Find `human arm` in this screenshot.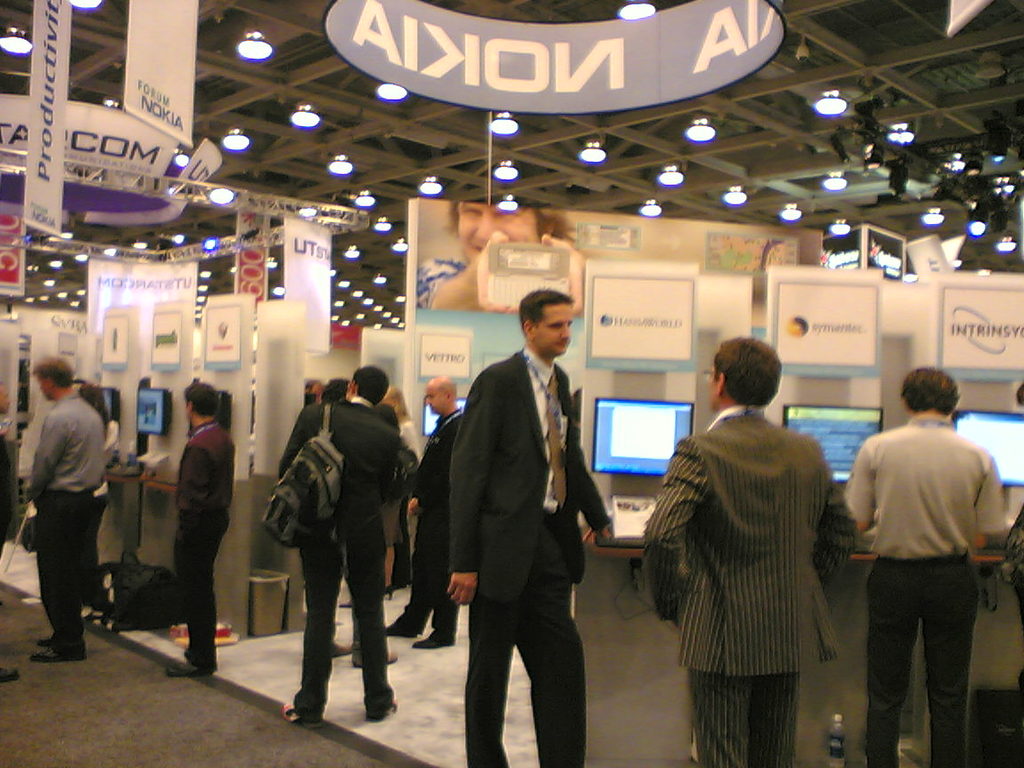
The bounding box for `human arm` is [x1=172, y1=444, x2=209, y2=517].
